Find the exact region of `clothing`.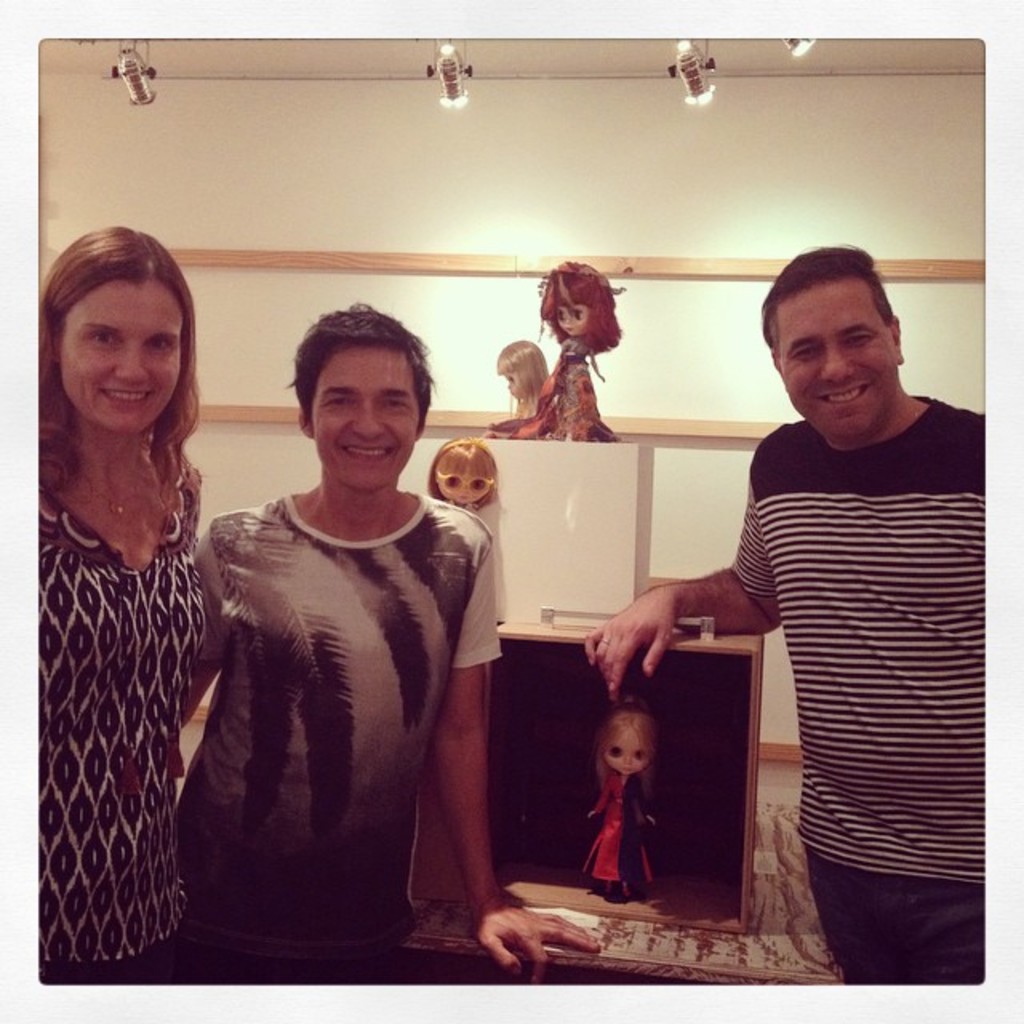
Exact region: left=30, top=483, right=208, bottom=982.
